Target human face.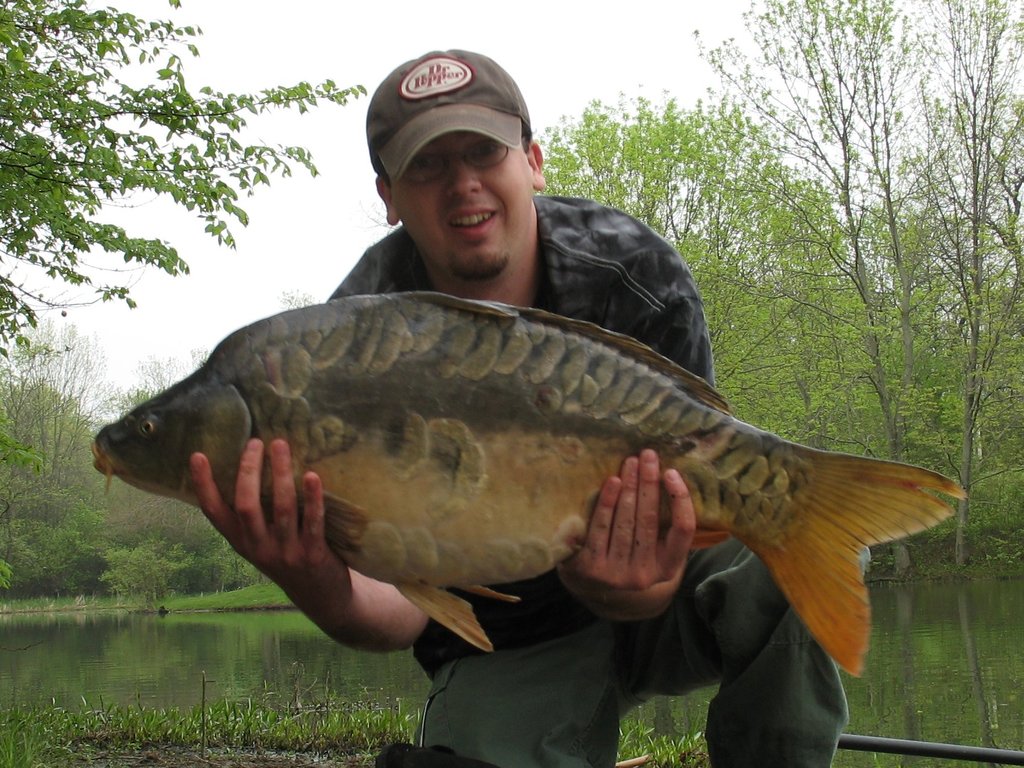
Target region: box=[390, 130, 531, 276].
